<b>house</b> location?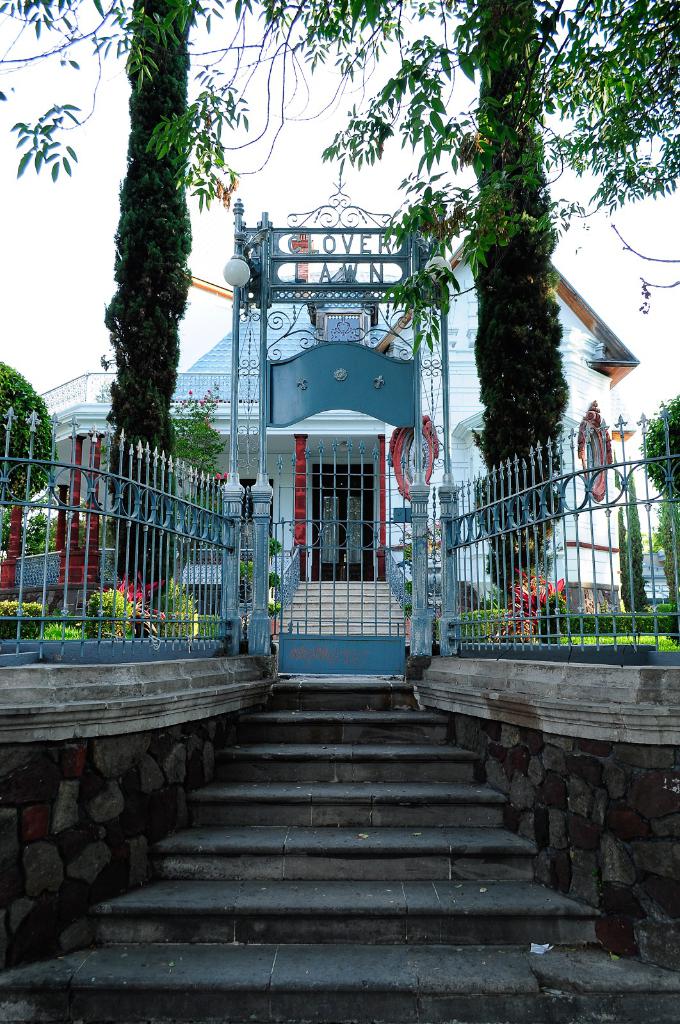
(343,267,639,675)
